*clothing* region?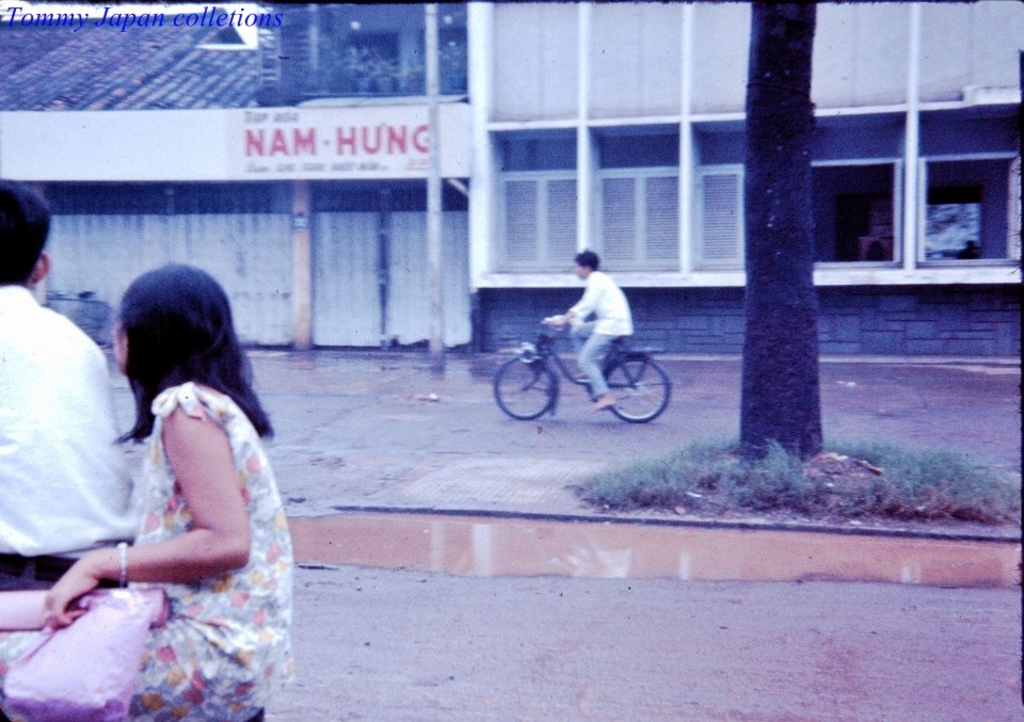
x1=0, y1=283, x2=139, y2=589
